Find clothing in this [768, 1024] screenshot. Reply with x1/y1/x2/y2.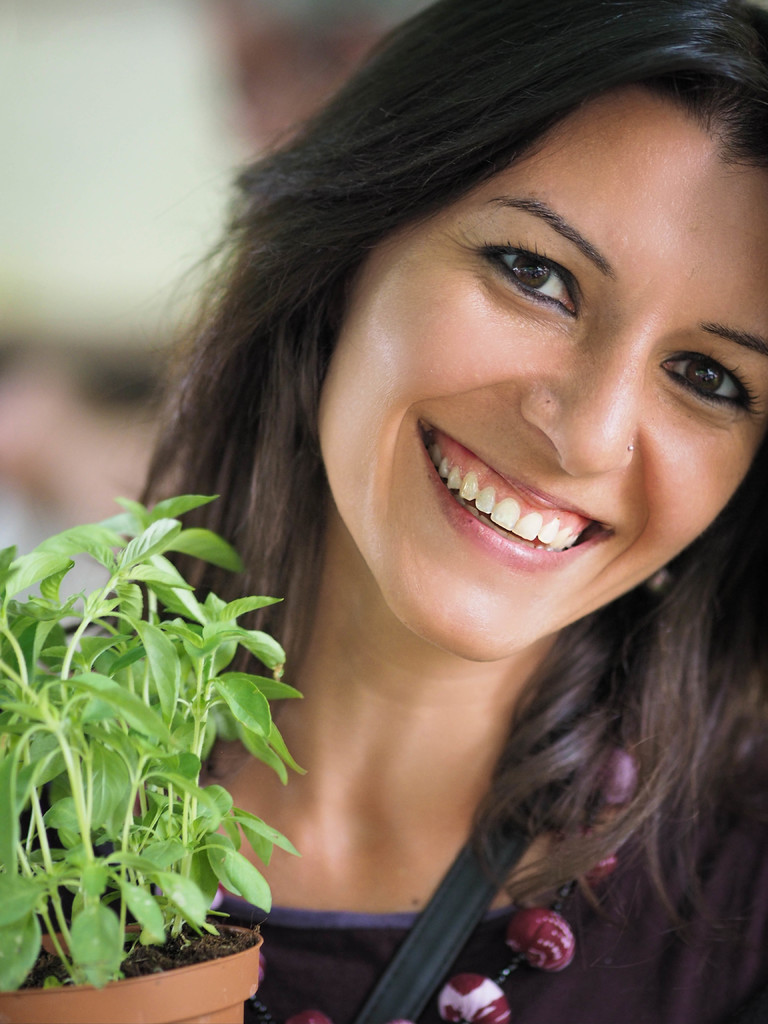
218/790/767/1023.
